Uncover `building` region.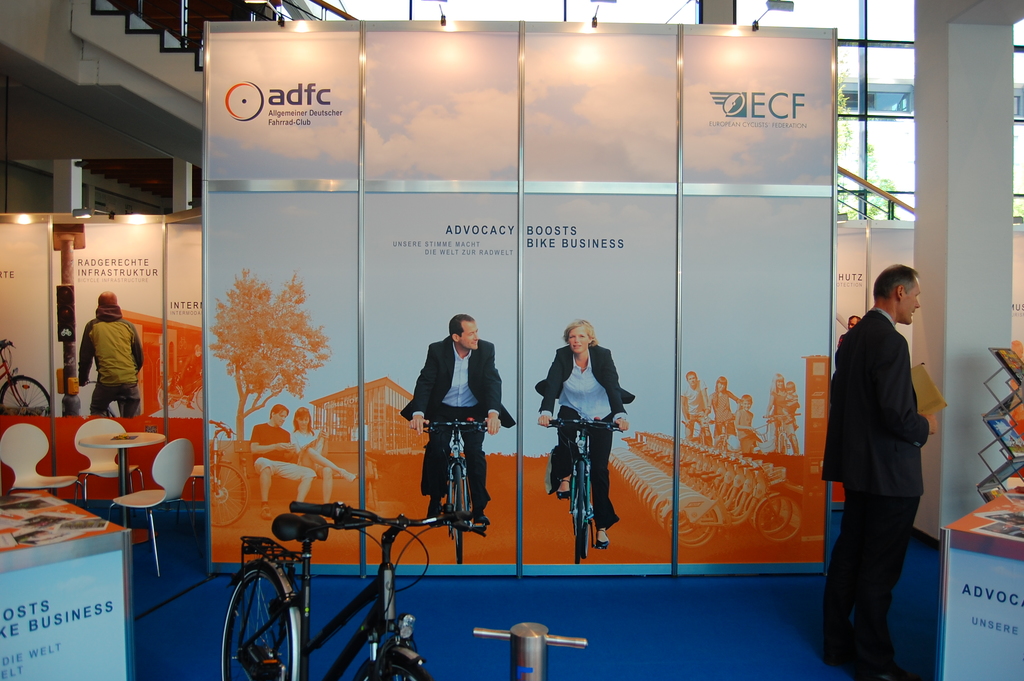
Uncovered: locate(0, 0, 1023, 680).
